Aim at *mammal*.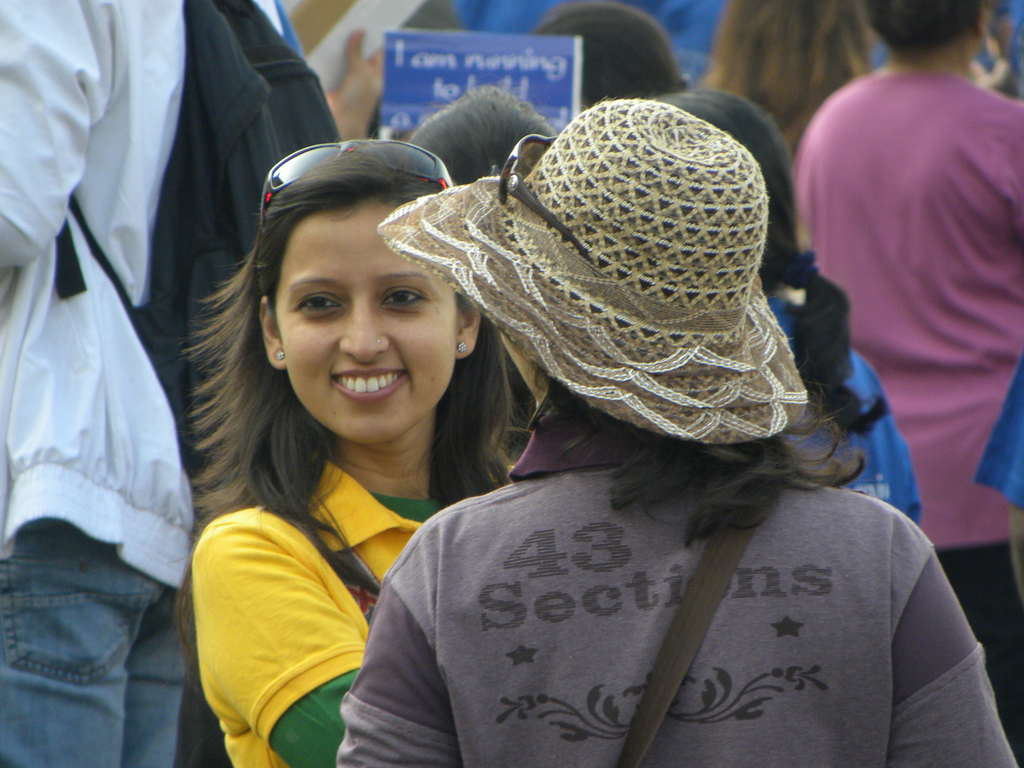
Aimed at [404, 90, 568, 177].
